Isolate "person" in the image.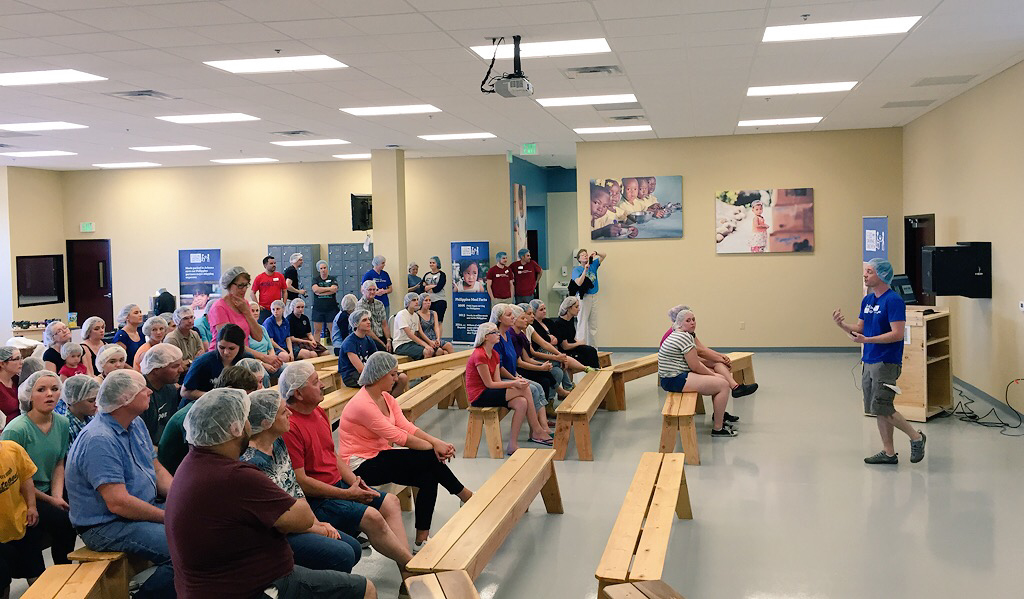
Isolated region: box=[331, 350, 479, 553].
